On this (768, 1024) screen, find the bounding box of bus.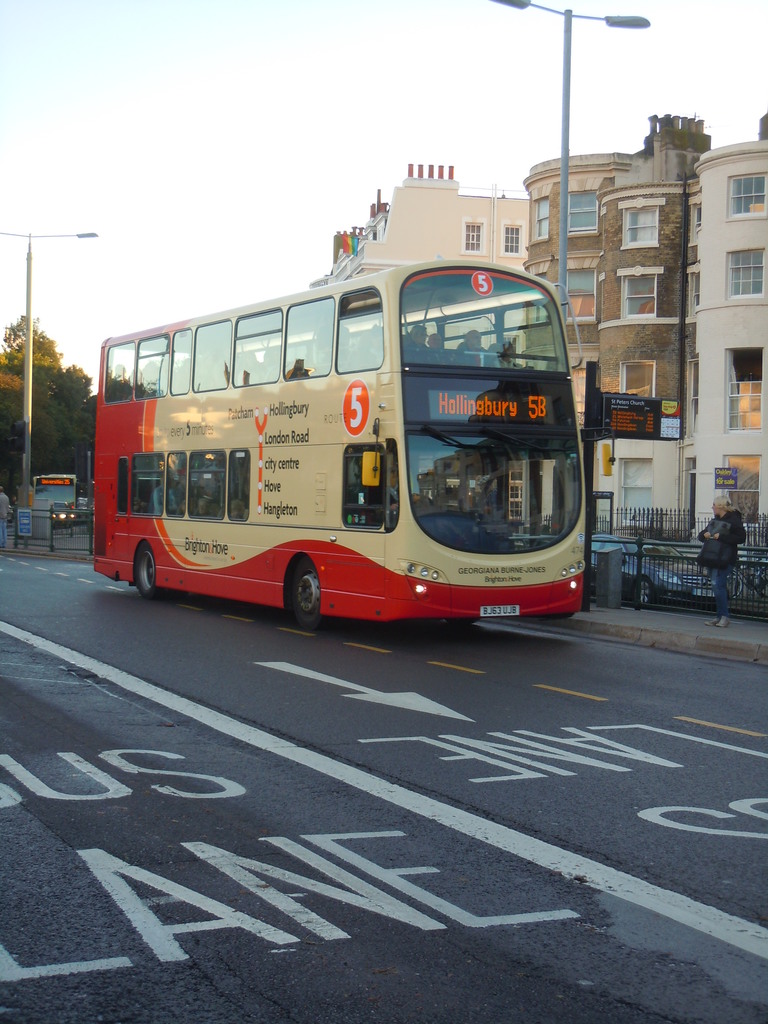
Bounding box: [x1=31, y1=474, x2=79, y2=526].
